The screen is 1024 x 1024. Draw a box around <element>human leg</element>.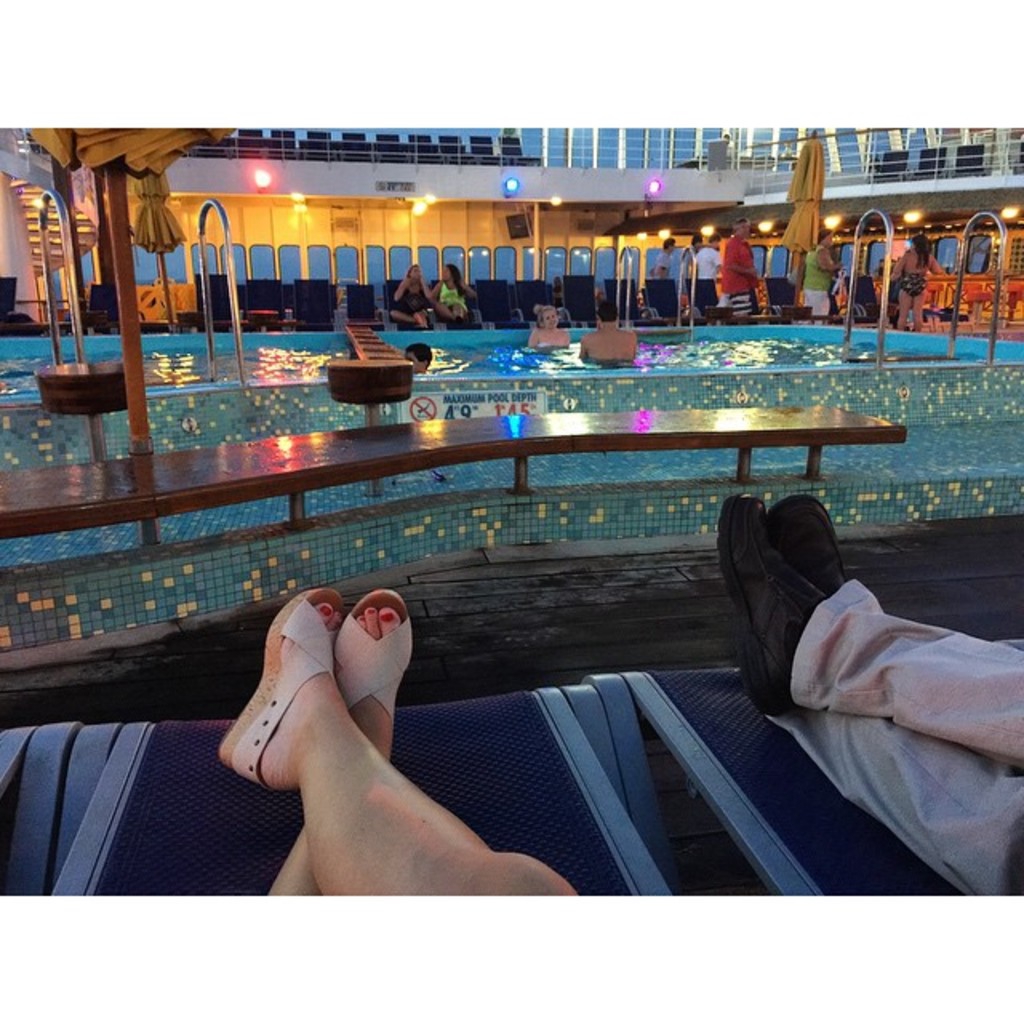
region(222, 586, 576, 896).
